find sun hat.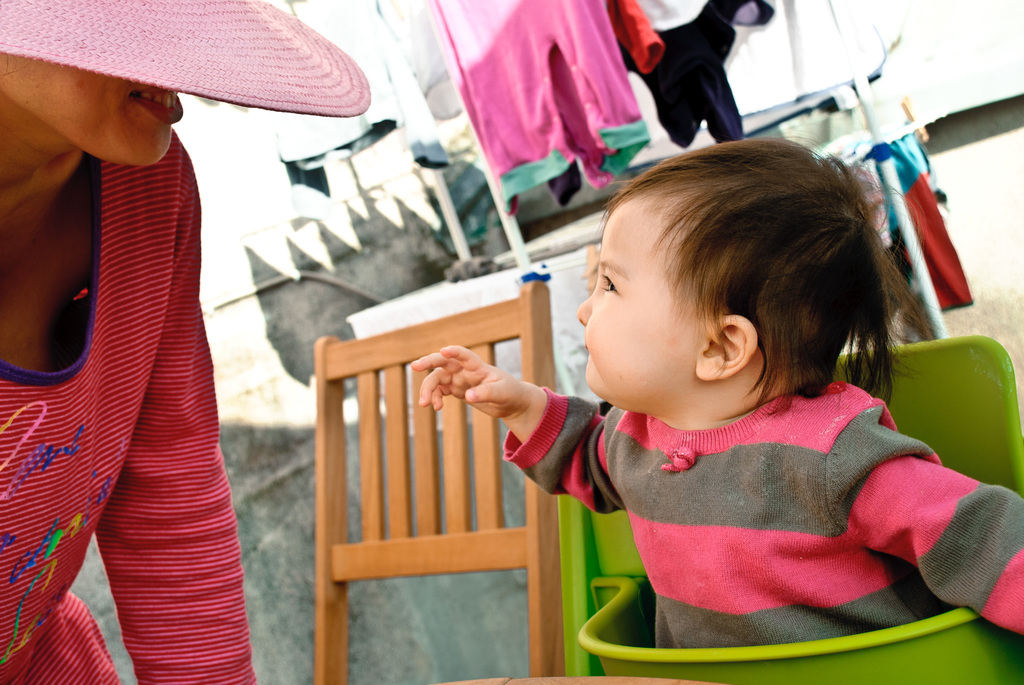
left=0, top=2, right=373, bottom=122.
